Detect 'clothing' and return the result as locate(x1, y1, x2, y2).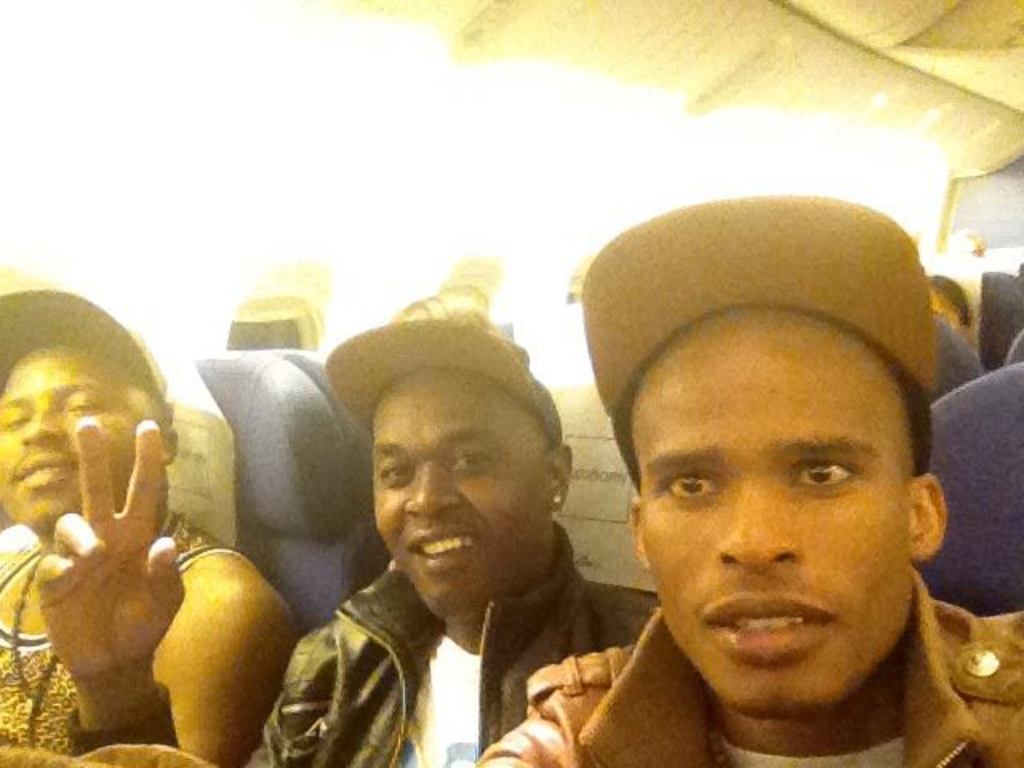
locate(0, 493, 248, 766).
